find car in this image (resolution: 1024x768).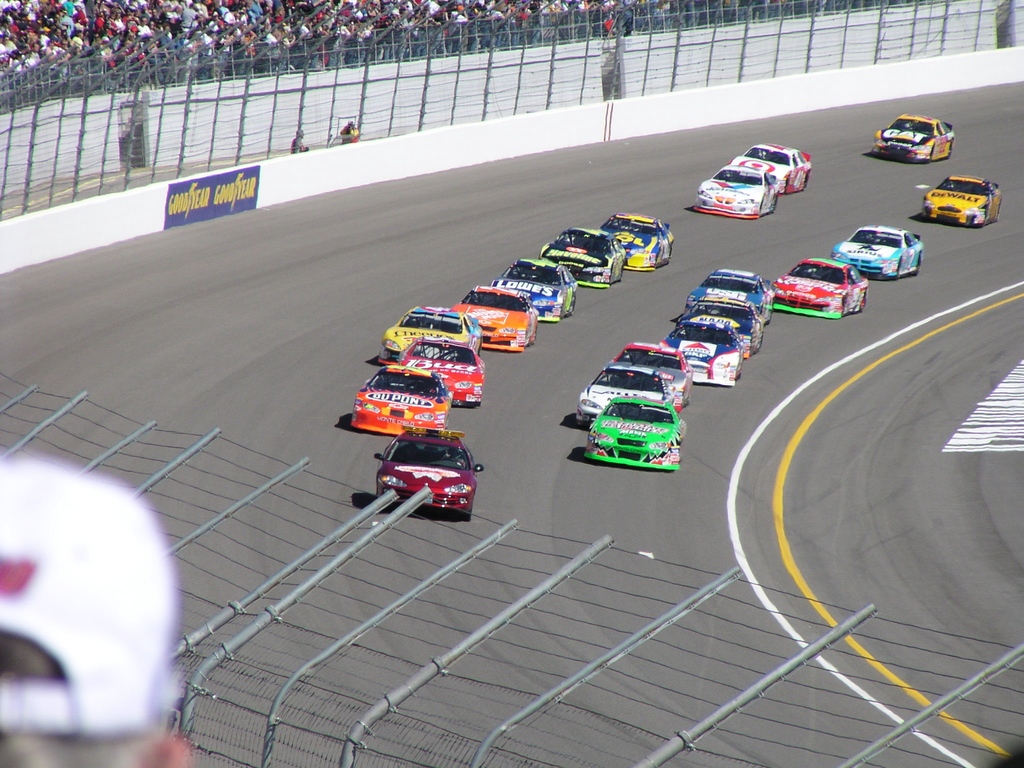
<box>577,363,676,417</box>.
